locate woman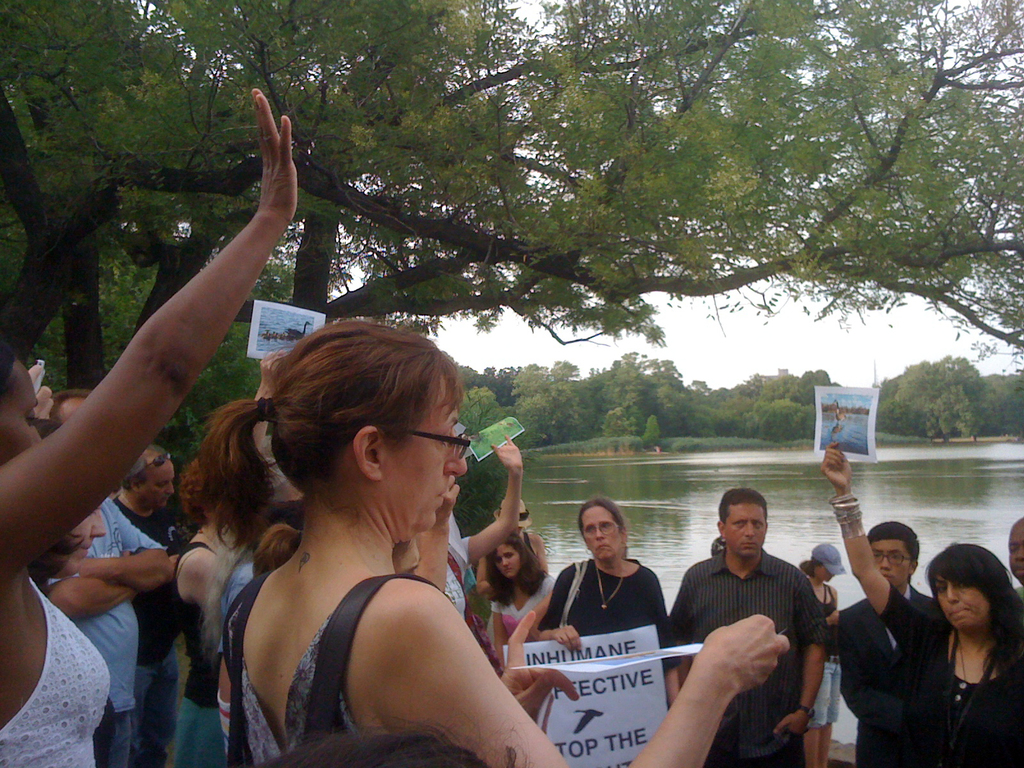
[left=167, top=455, right=250, bottom=767]
